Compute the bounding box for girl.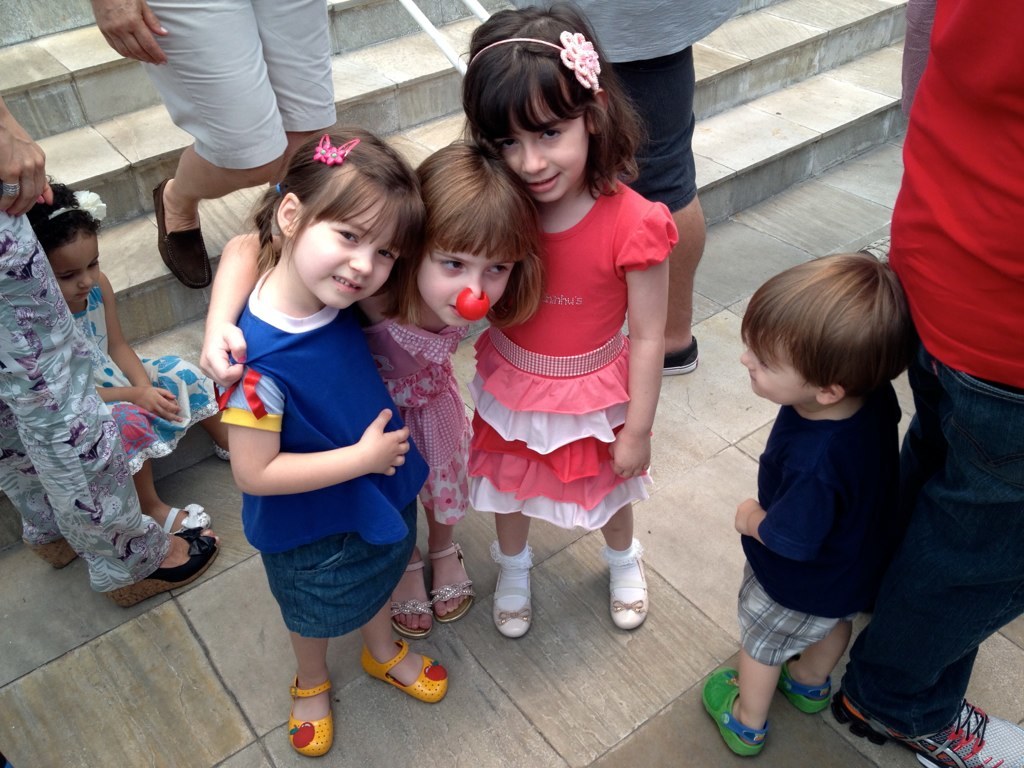
(left=195, top=131, right=536, bottom=637).
